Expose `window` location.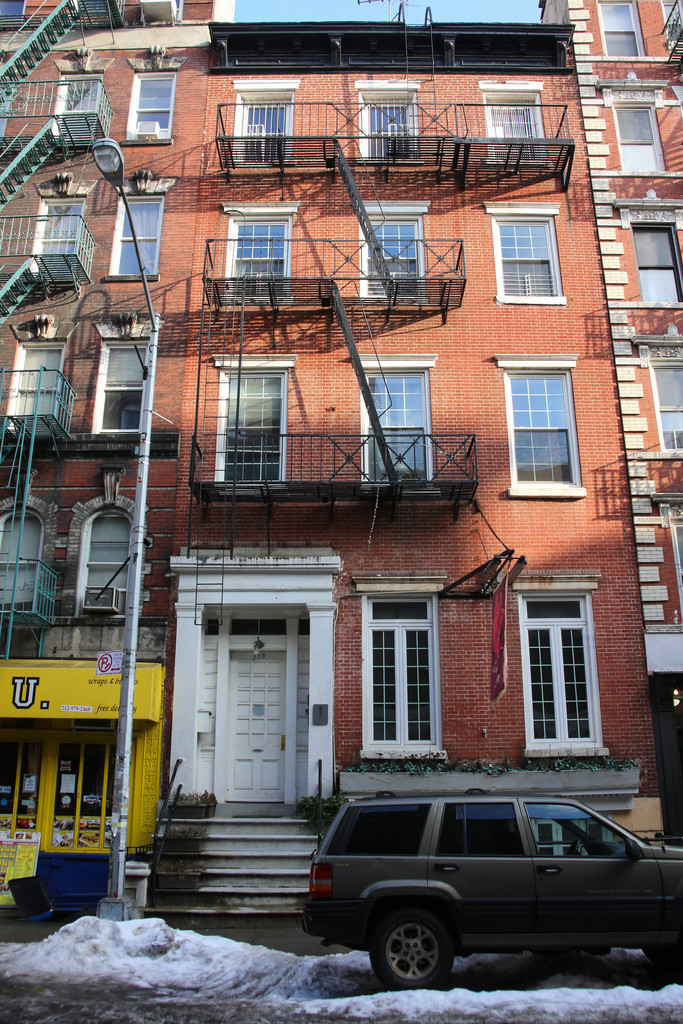
Exposed at pyautogui.locateOnScreen(97, 342, 147, 429).
